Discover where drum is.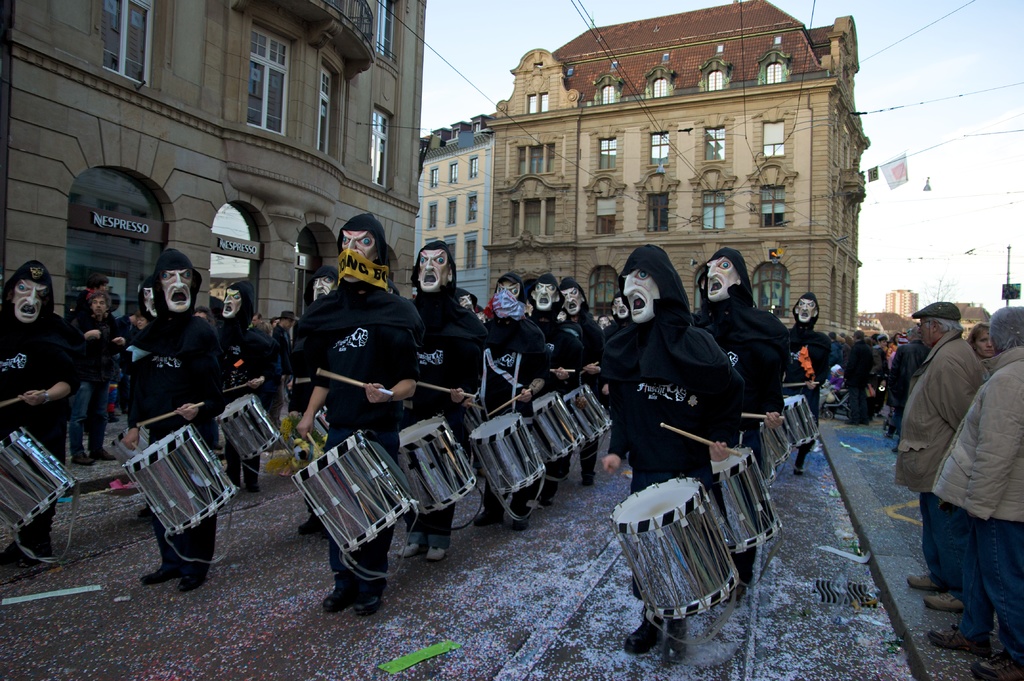
Discovered at x1=711, y1=445, x2=783, y2=555.
